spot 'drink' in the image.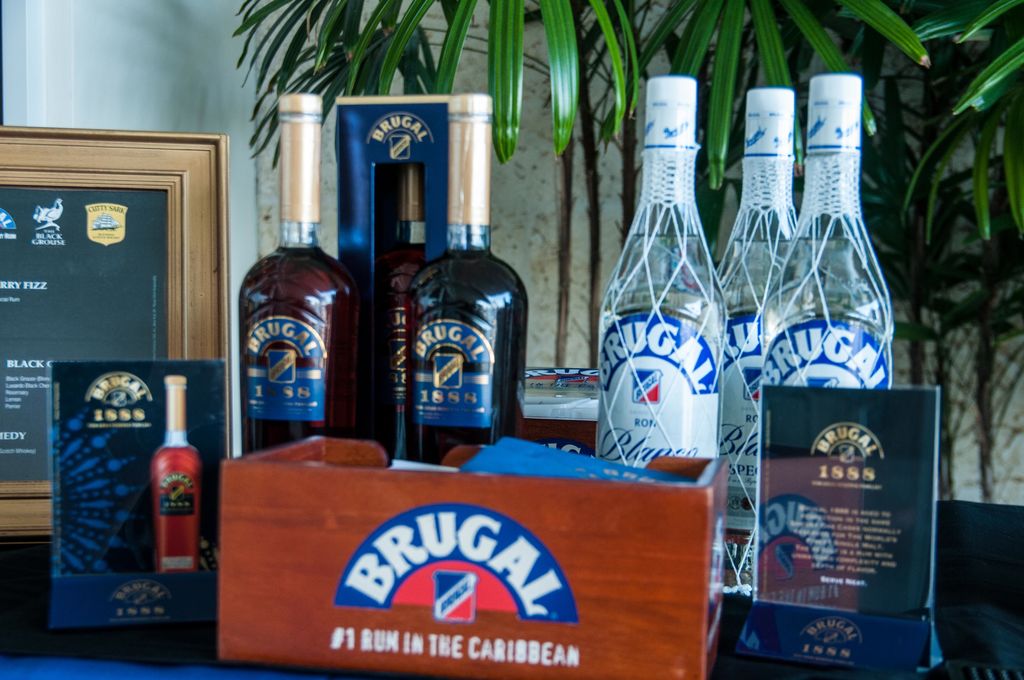
'drink' found at <box>759,75,896,381</box>.
